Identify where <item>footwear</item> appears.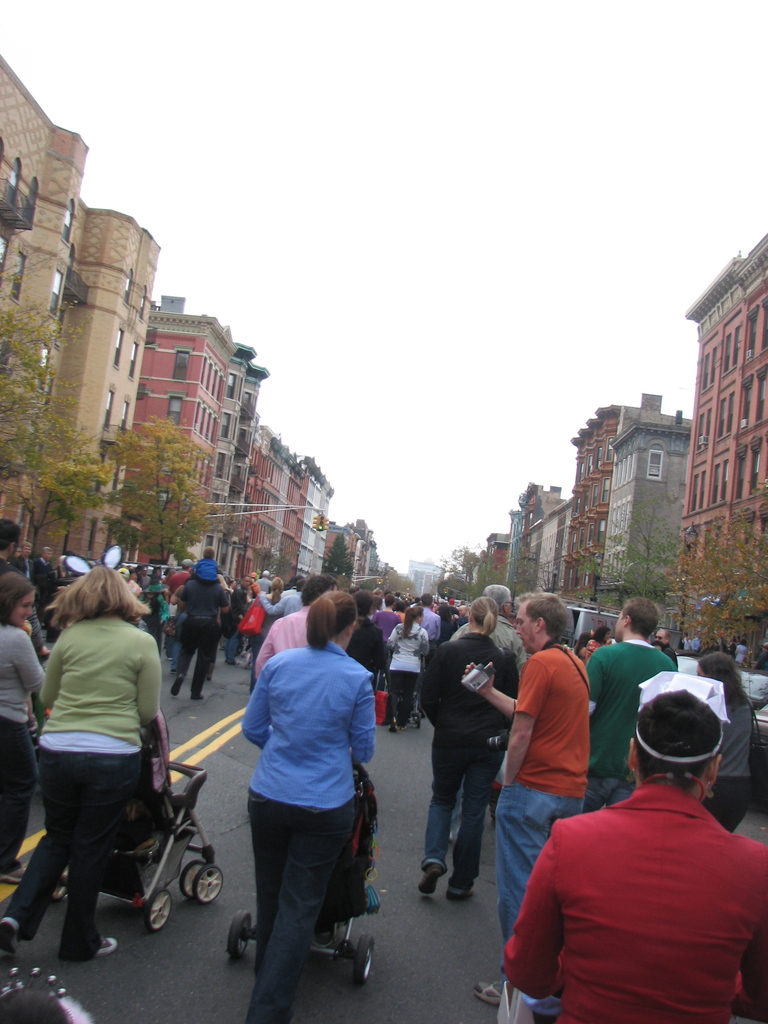
Appears at 171/674/184/693.
